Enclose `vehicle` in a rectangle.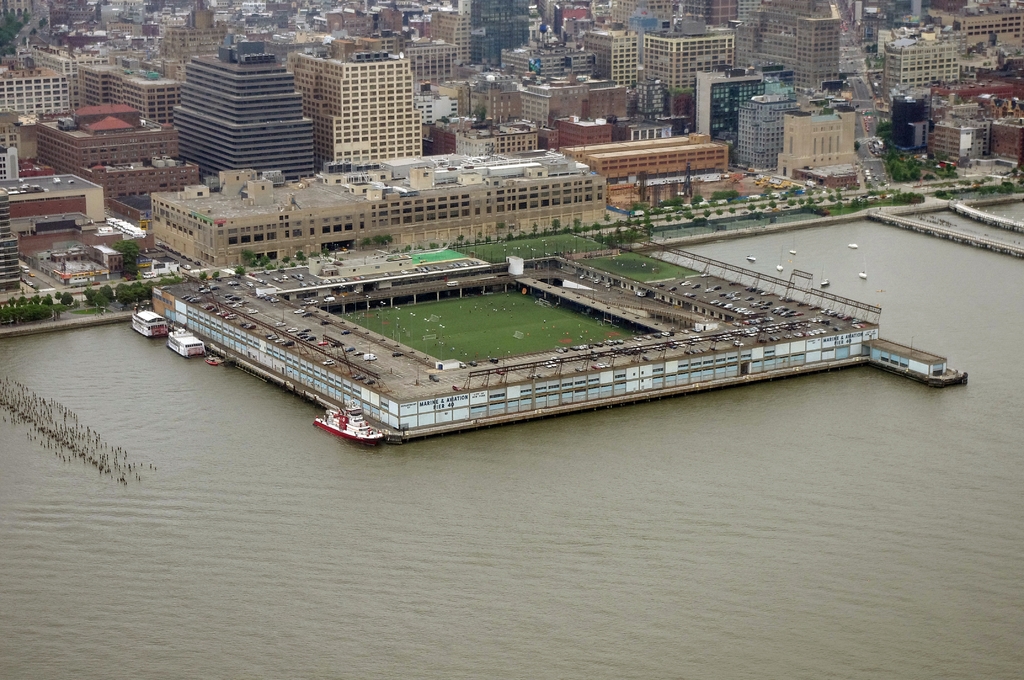
(left=131, top=309, right=168, bottom=335).
